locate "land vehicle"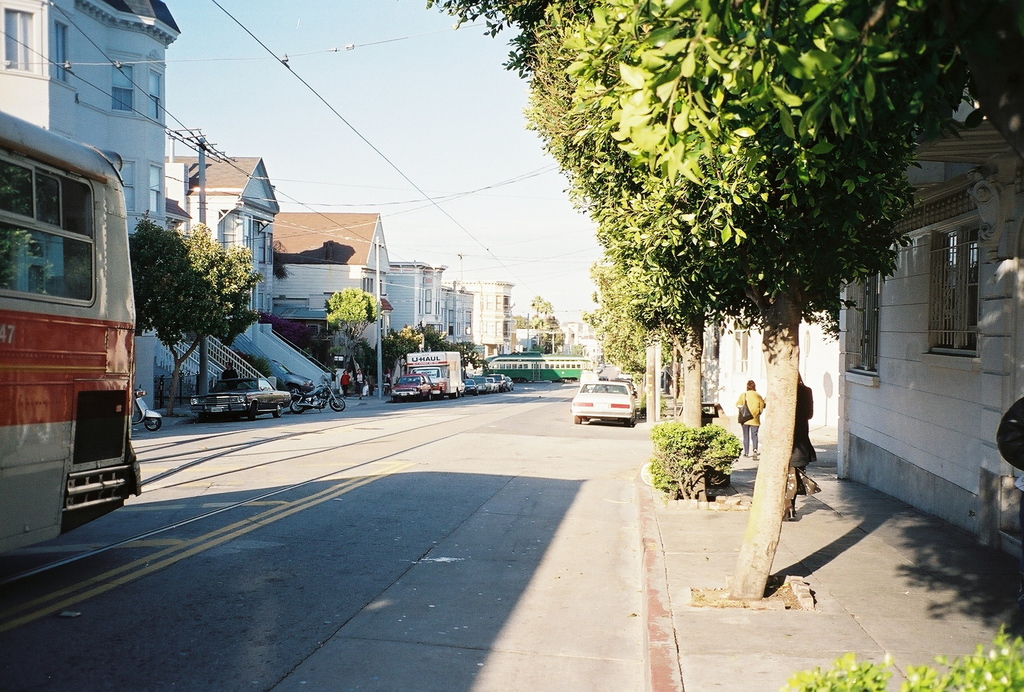
bbox(468, 376, 487, 393)
